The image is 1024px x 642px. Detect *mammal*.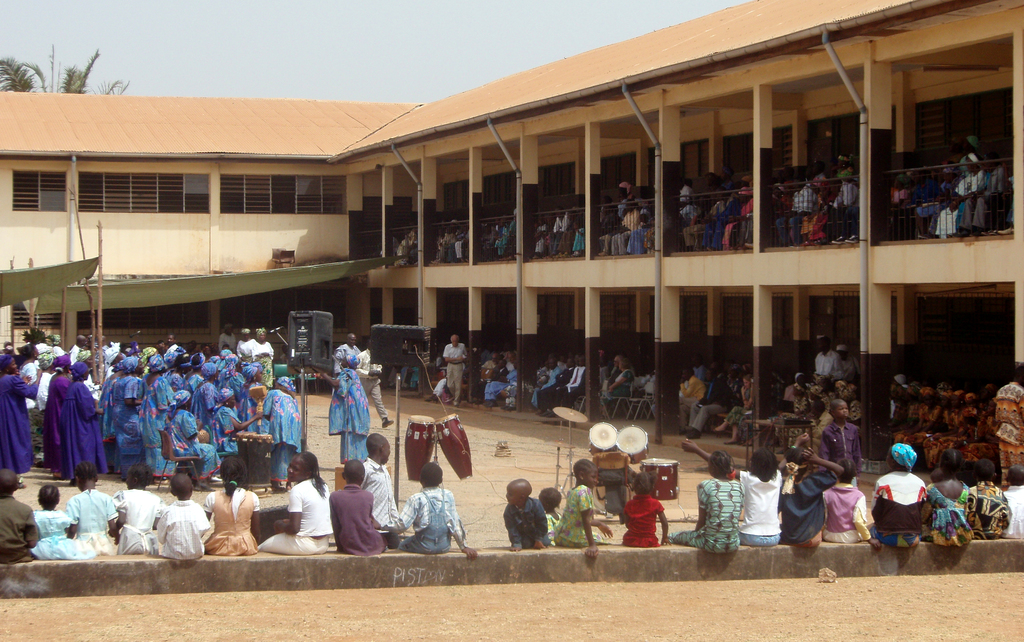
Detection: [left=154, top=471, right=210, bottom=561].
